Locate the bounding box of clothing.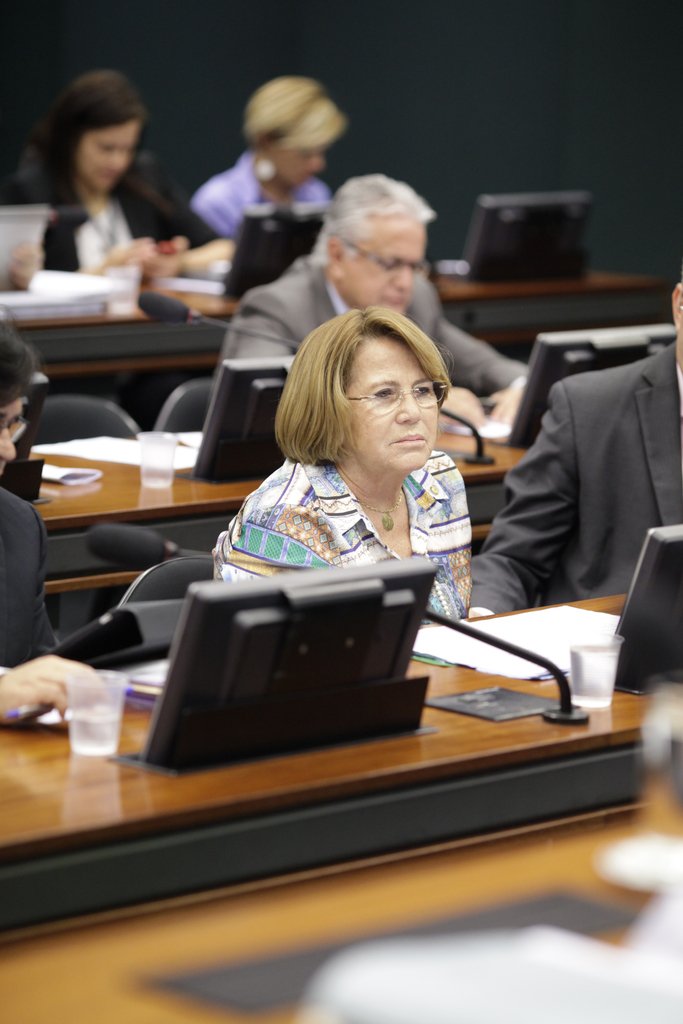
Bounding box: <bbox>203, 259, 532, 391</bbox>.
